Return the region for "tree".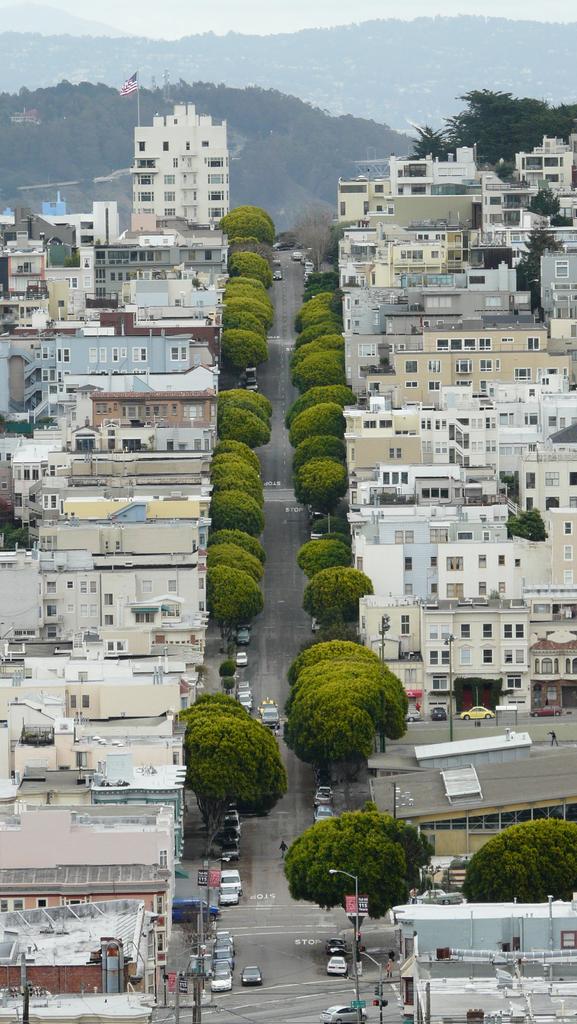
x1=282 y1=330 x2=346 y2=368.
